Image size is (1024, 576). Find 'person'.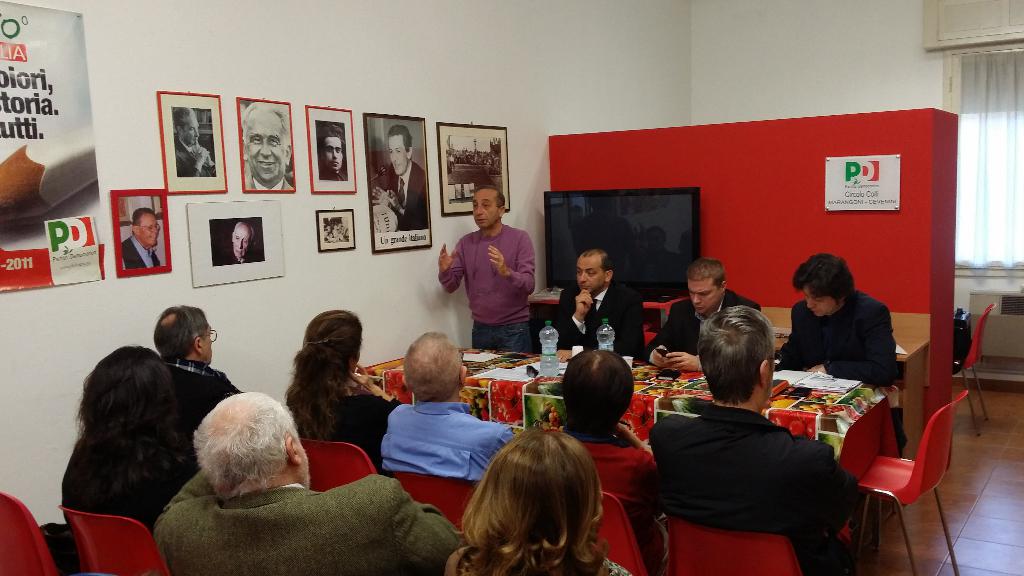
(172,106,218,176).
